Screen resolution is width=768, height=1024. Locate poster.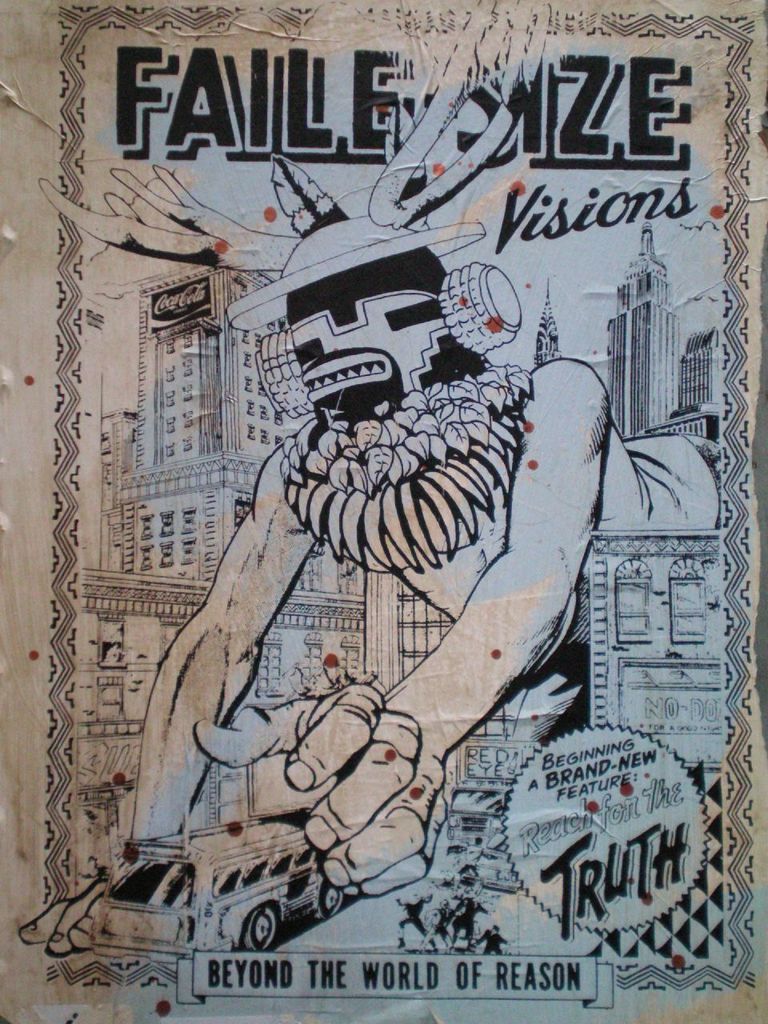
{"x1": 0, "y1": 0, "x2": 767, "y2": 1023}.
